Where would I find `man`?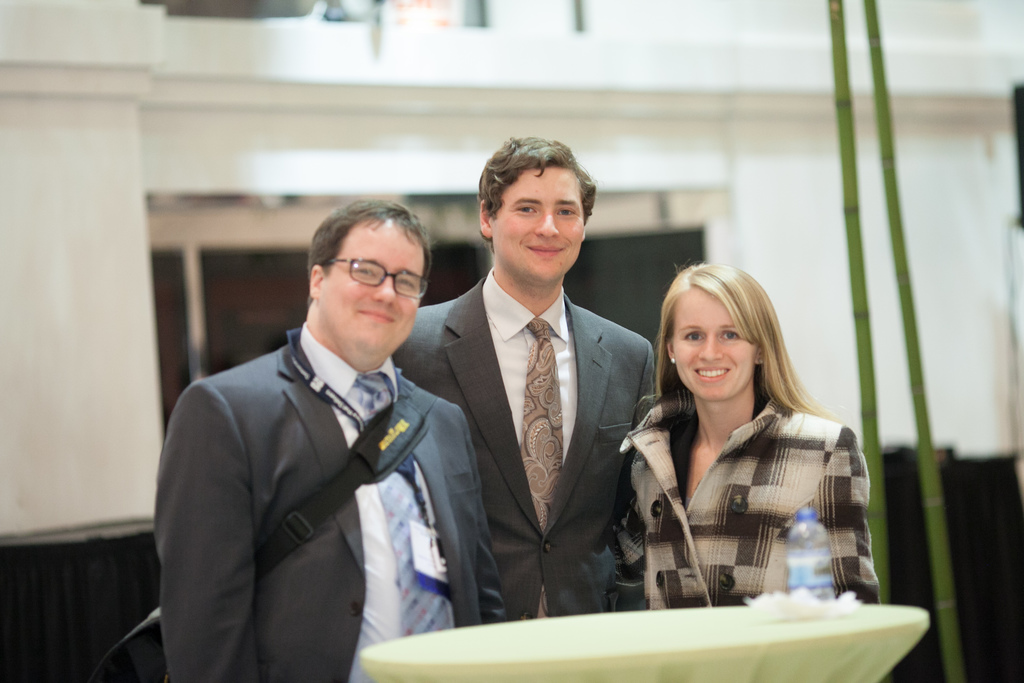
At pyautogui.locateOnScreen(154, 197, 507, 682).
